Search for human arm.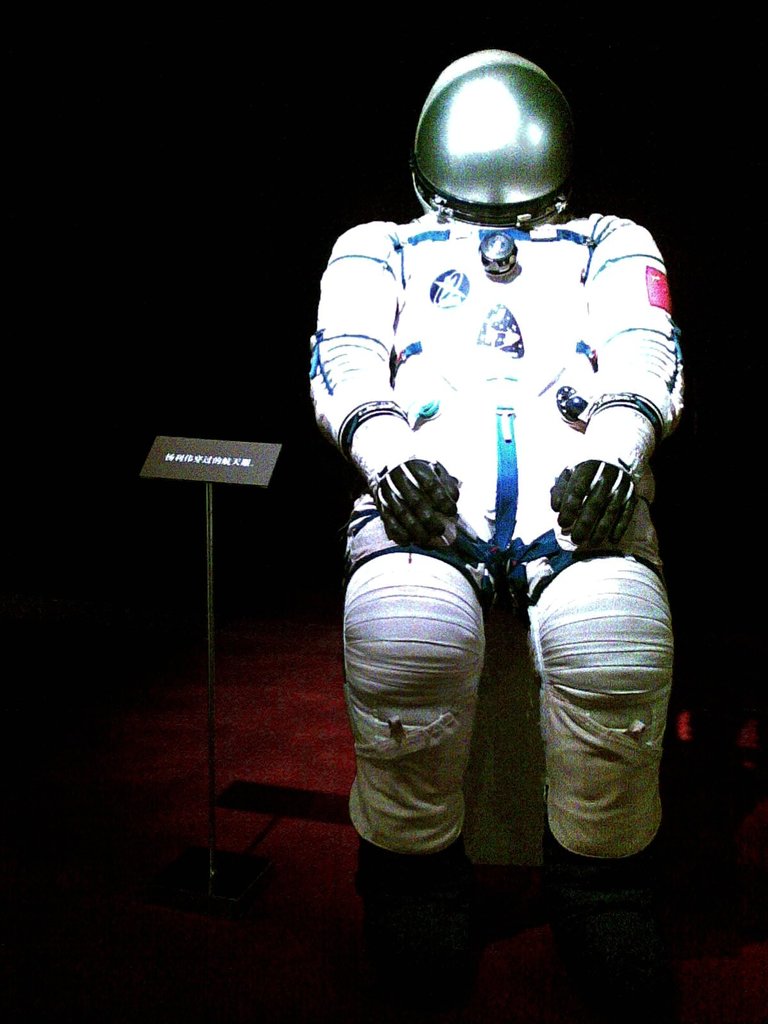
Found at (298,230,410,527).
